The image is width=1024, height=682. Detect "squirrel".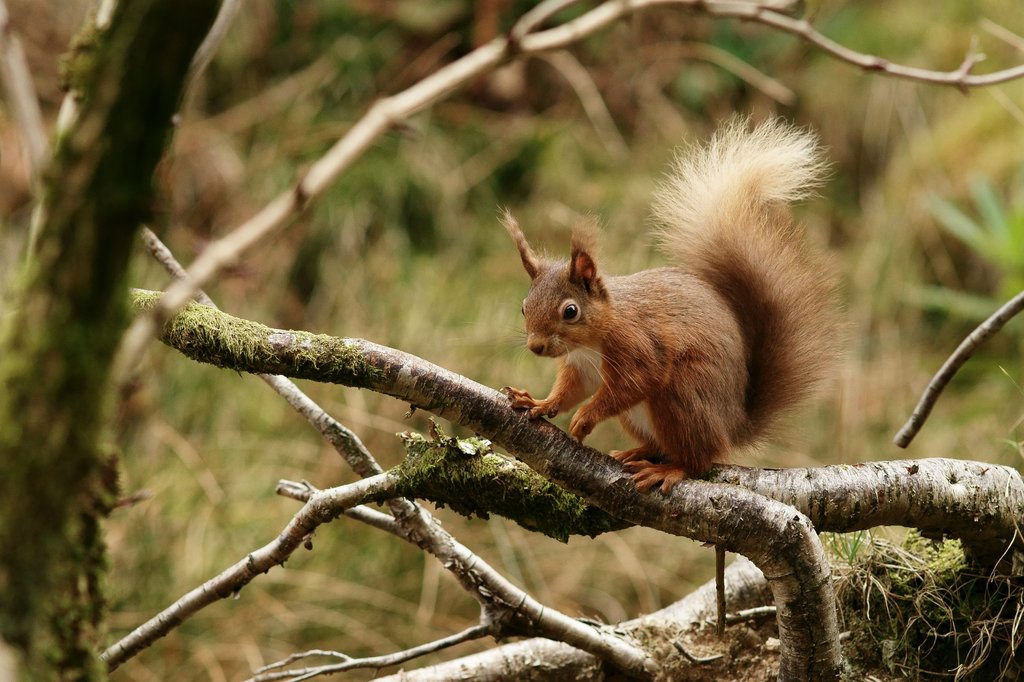
Detection: BBox(493, 116, 850, 503).
